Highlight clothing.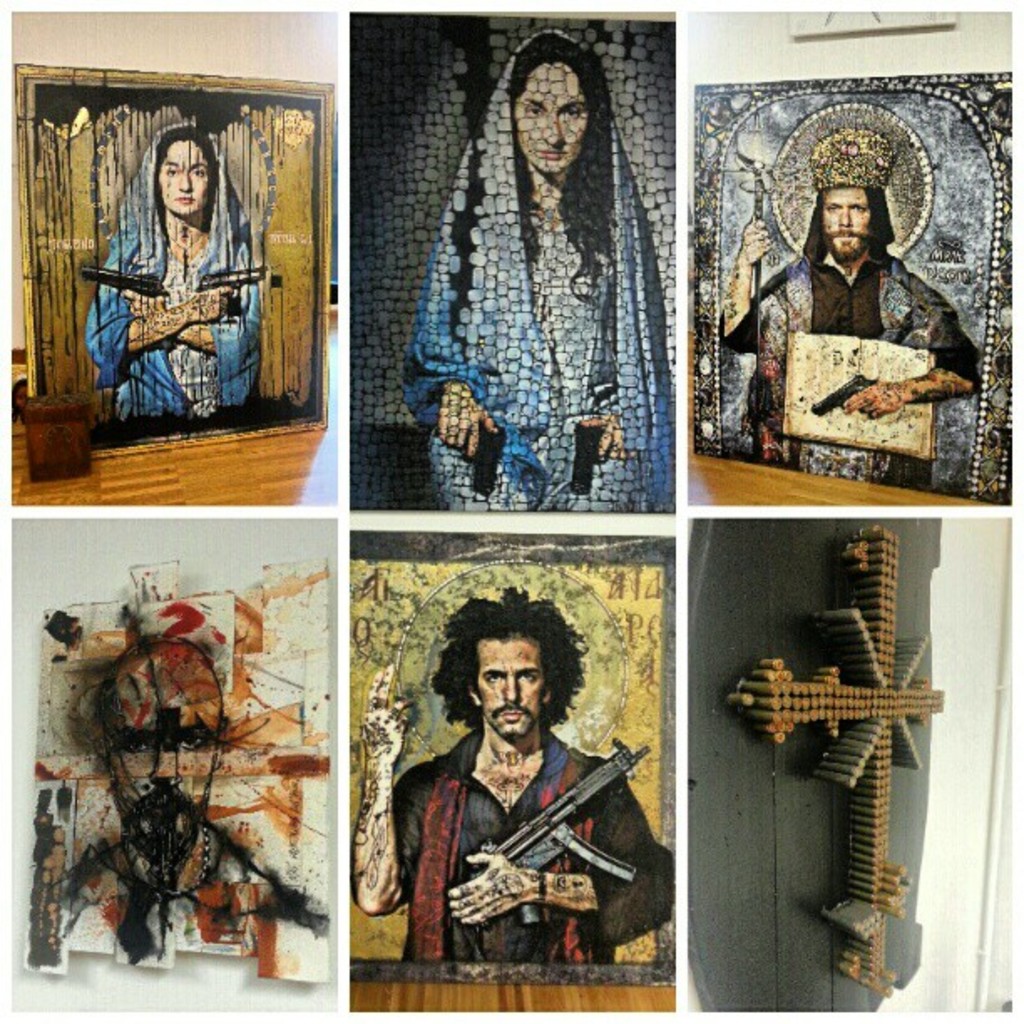
Highlighted region: crop(85, 125, 263, 412).
